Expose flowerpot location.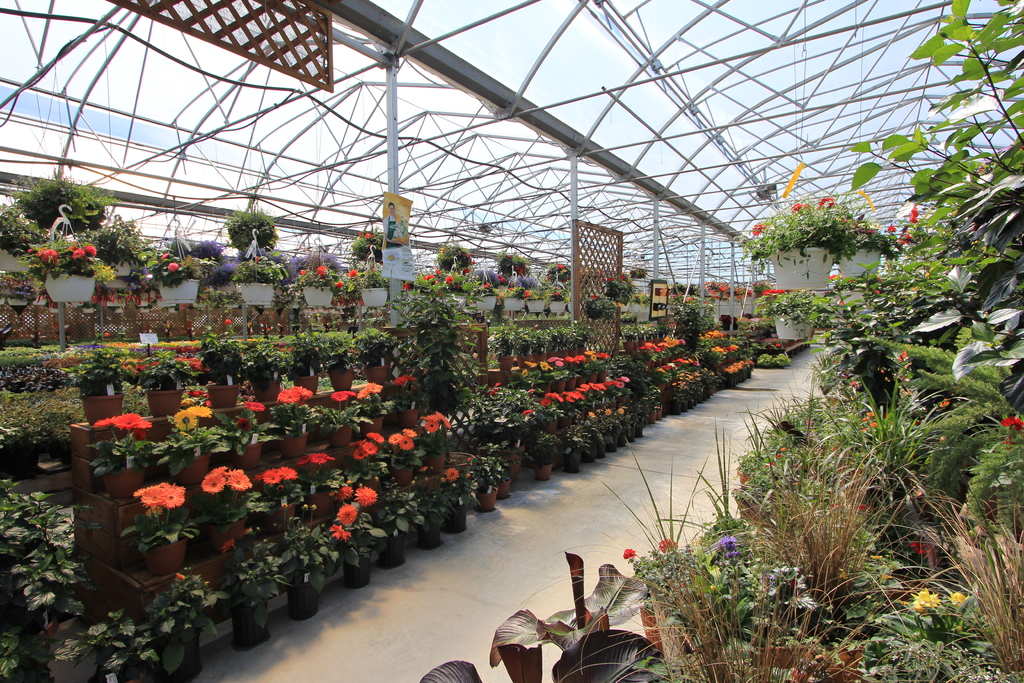
Exposed at pyautogui.locateOnScreen(75, 393, 124, 424).
